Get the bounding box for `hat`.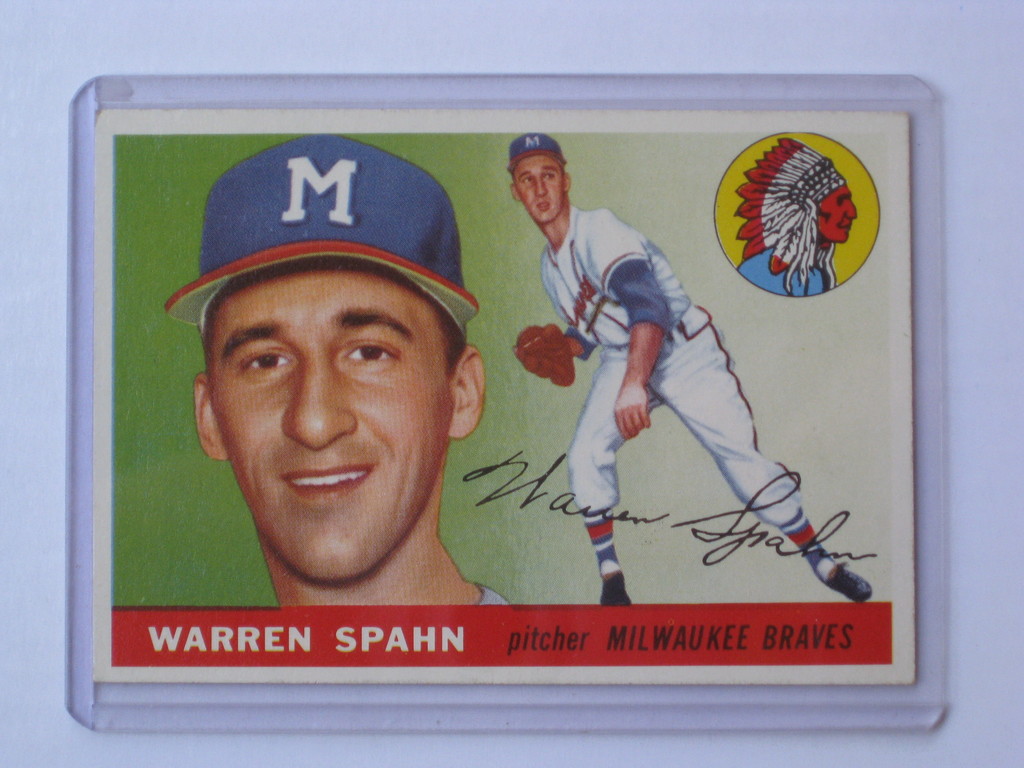
159,135,479,339.
